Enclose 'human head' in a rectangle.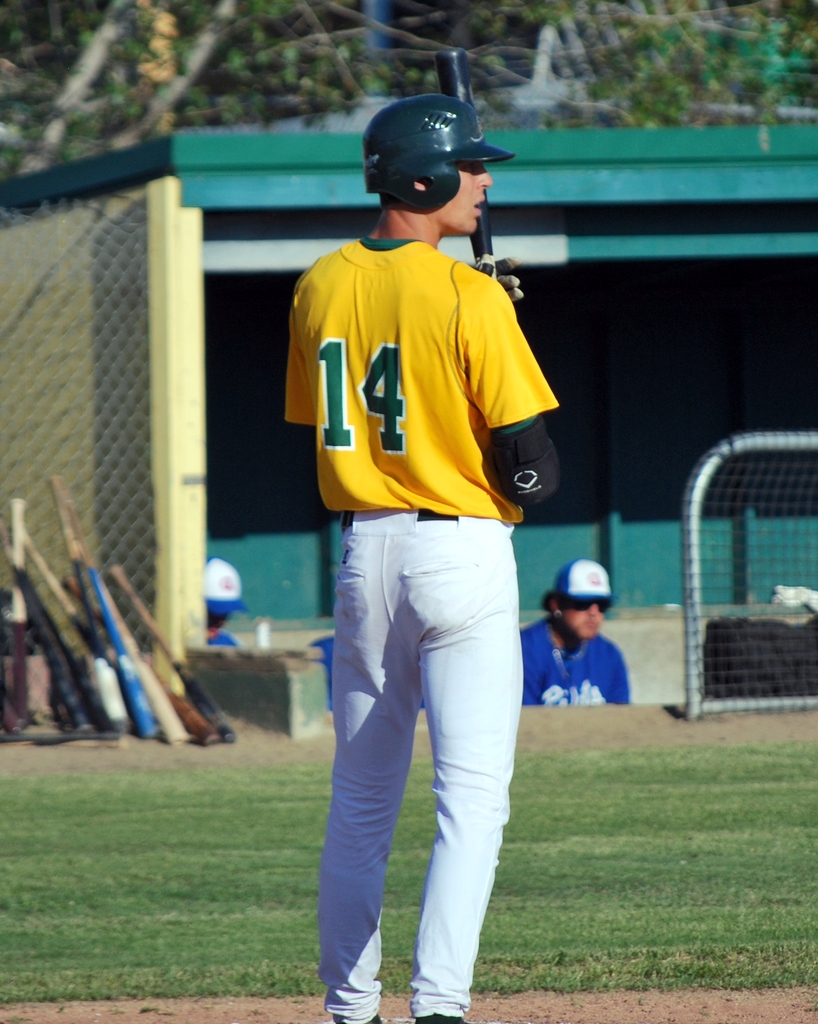
rect(196, 560, 246, 637).
